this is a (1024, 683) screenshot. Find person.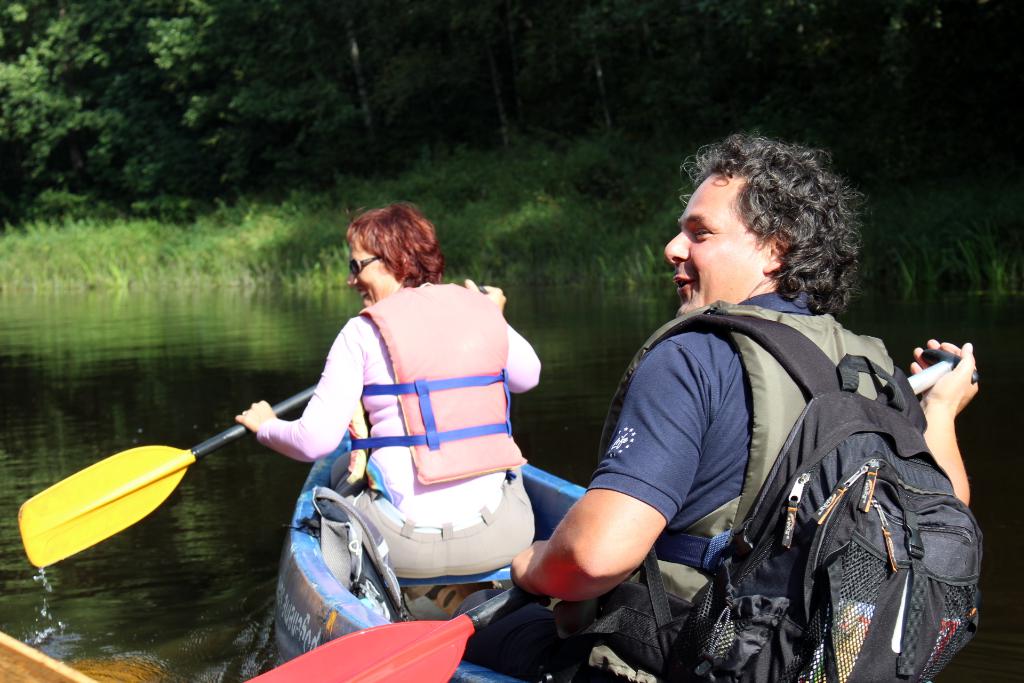
Bounding box: [x1=285, y1=195, x2=540, y2=631].
